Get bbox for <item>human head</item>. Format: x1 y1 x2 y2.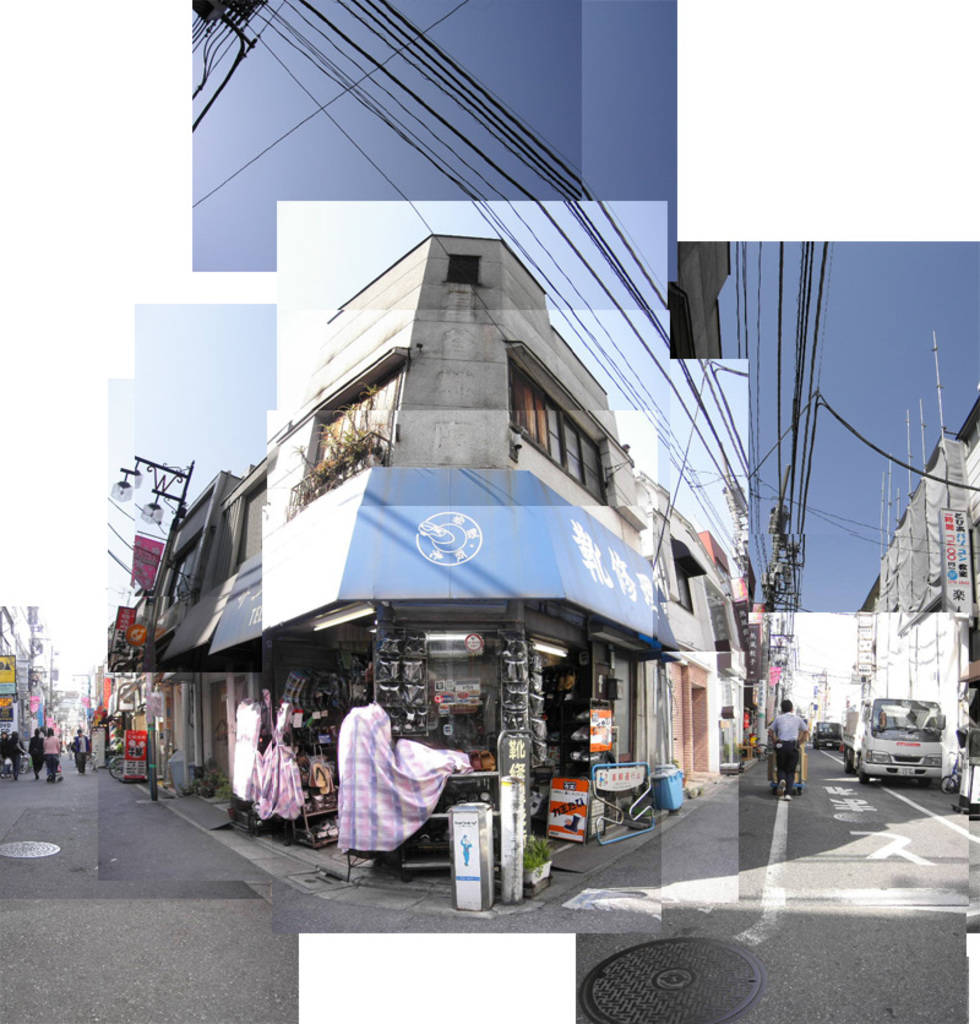
773 690 795 710.
